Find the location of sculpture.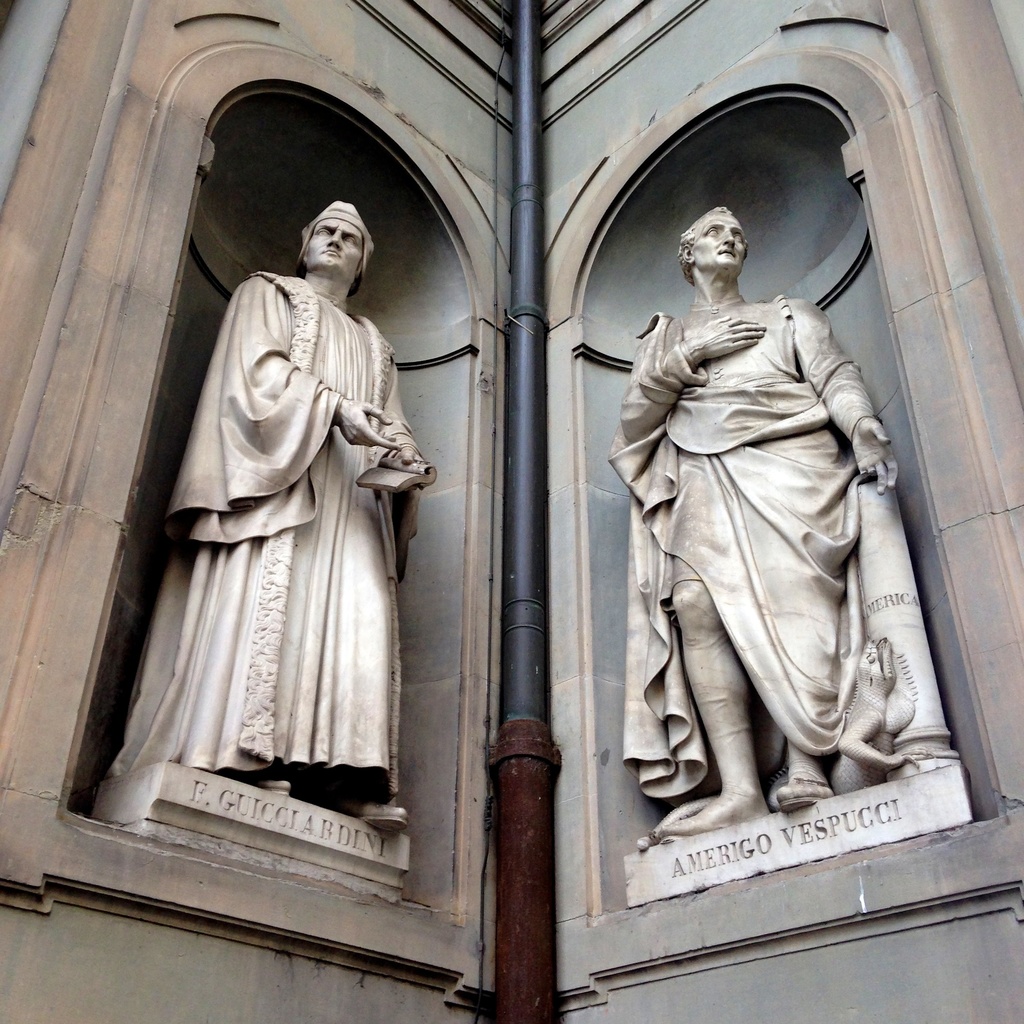
Location: locate(81, 189, 417, 915).
